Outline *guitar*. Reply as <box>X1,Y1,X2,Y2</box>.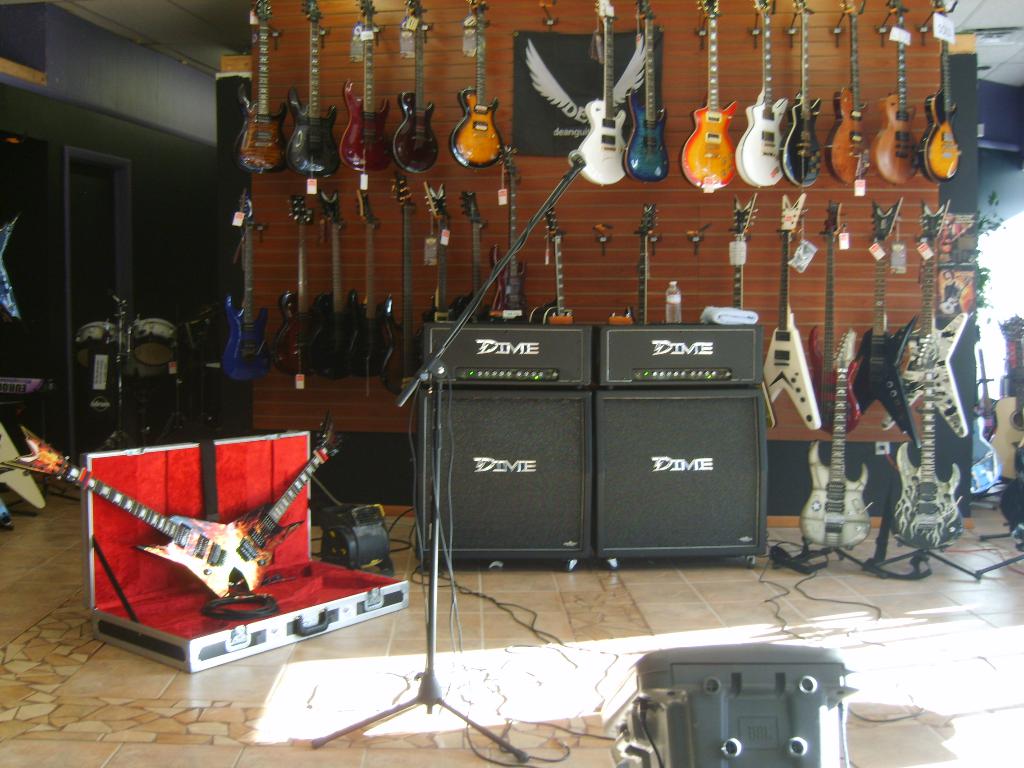
<box>604,192,652,328</box>.
